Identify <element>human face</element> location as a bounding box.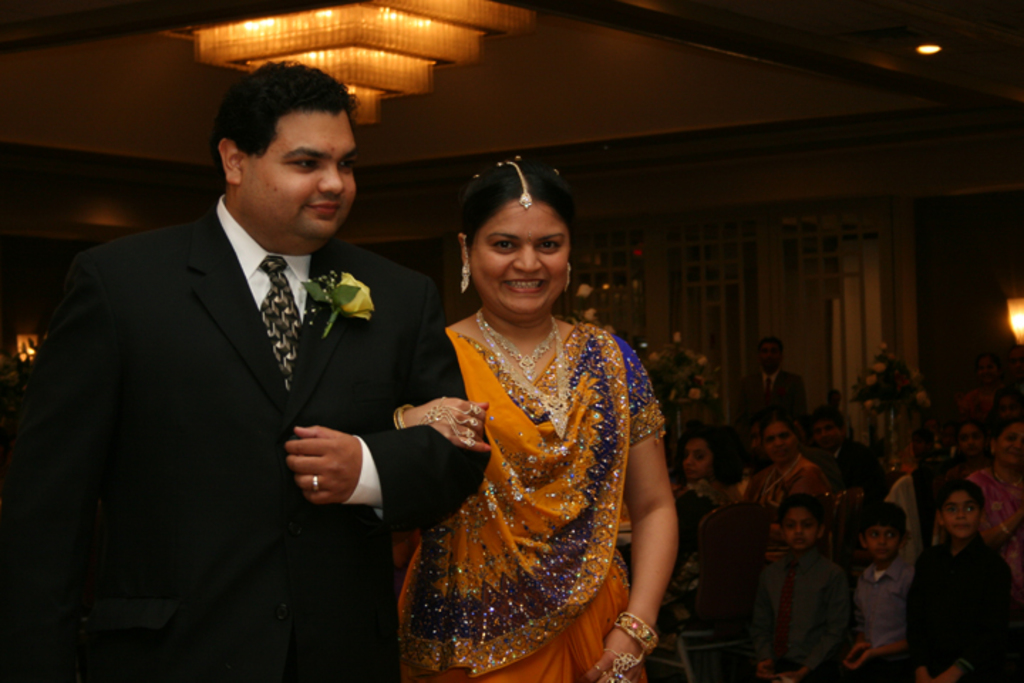
x1=786, y1=509, x2=818, y2=545.
